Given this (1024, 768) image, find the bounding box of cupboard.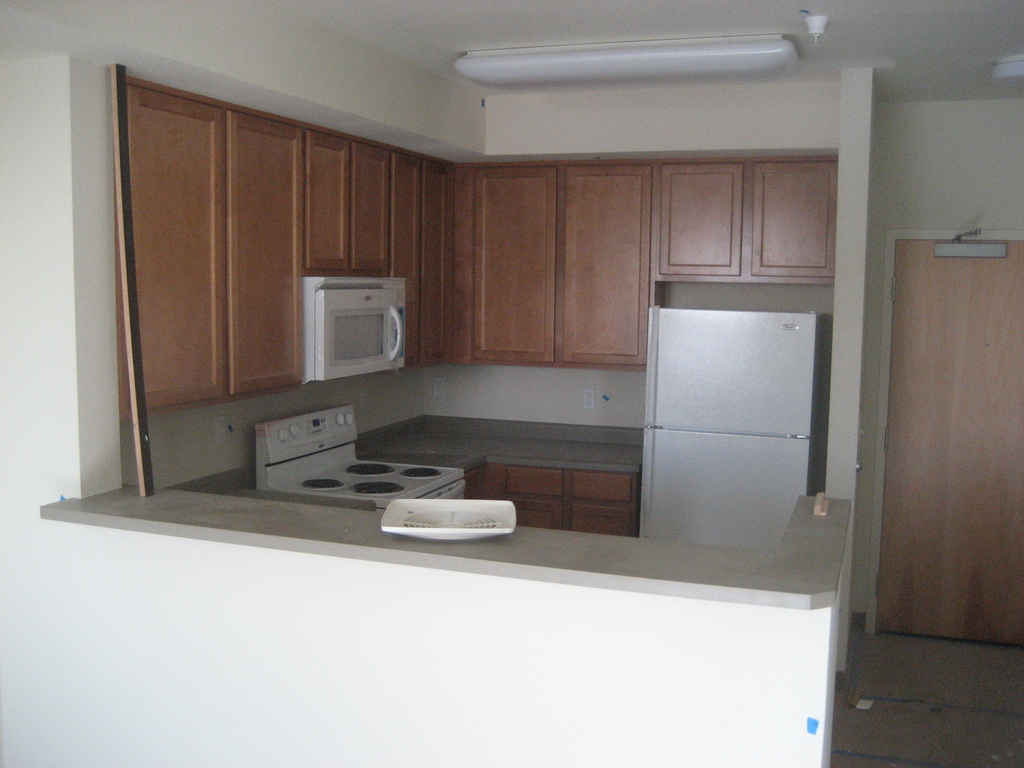
Rect(463, 458, 644, 548).
